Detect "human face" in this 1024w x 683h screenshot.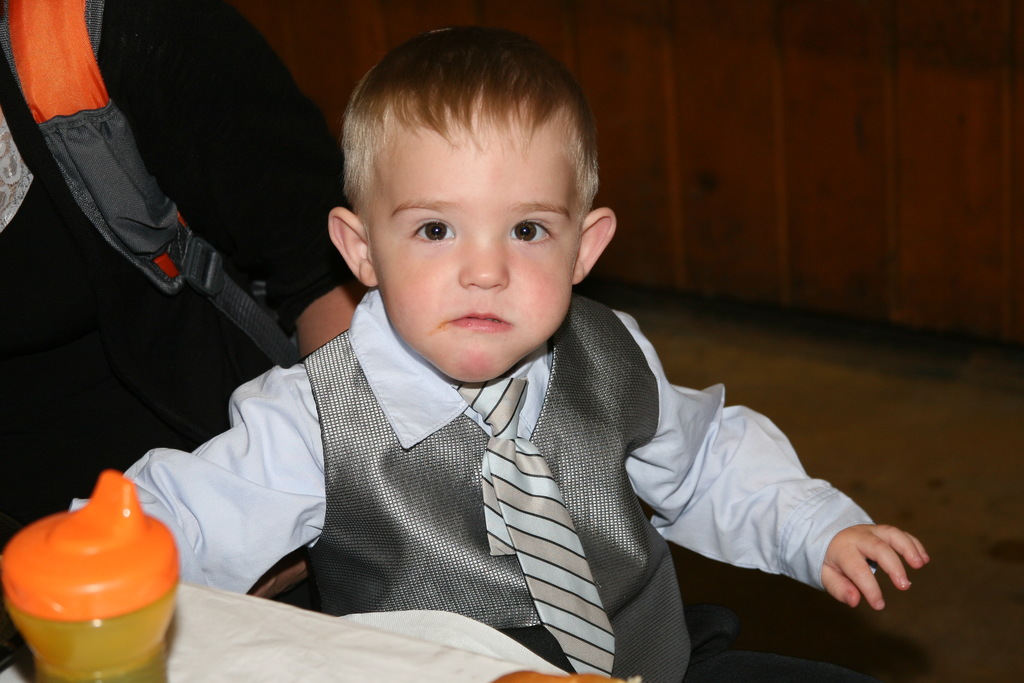
Detection: <region>365, 97, 581, 383</region>.
